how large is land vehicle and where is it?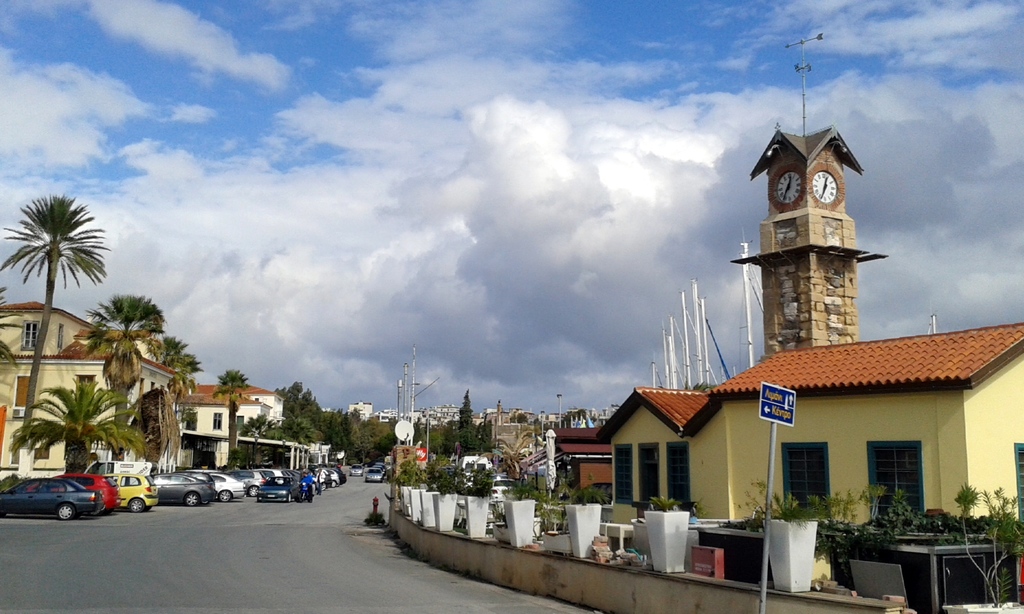
Bounding box: <bbox>493, 476, 504, 498</bbox>.
